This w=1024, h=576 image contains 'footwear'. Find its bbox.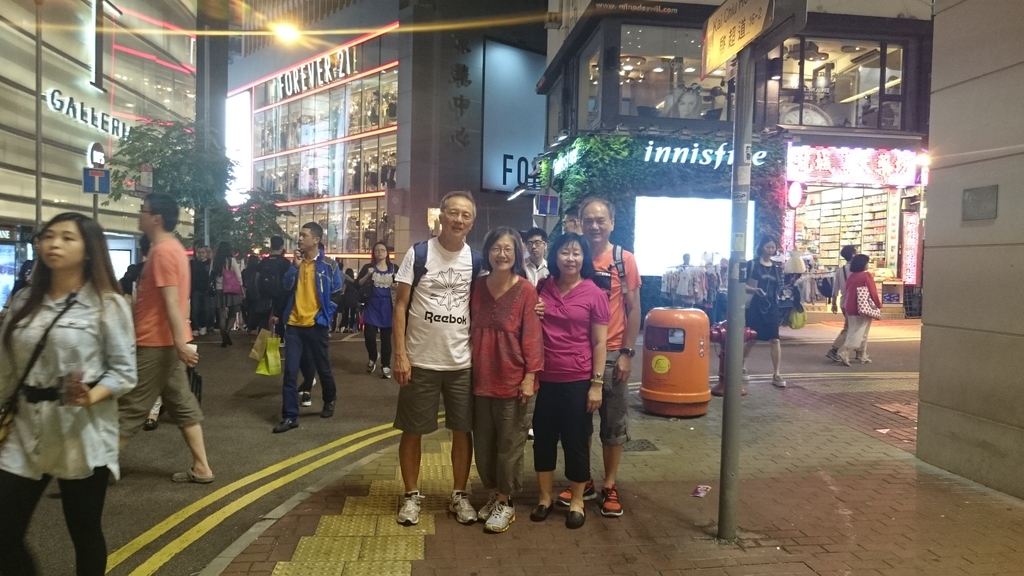
box=[560, 478, 595, 502].
